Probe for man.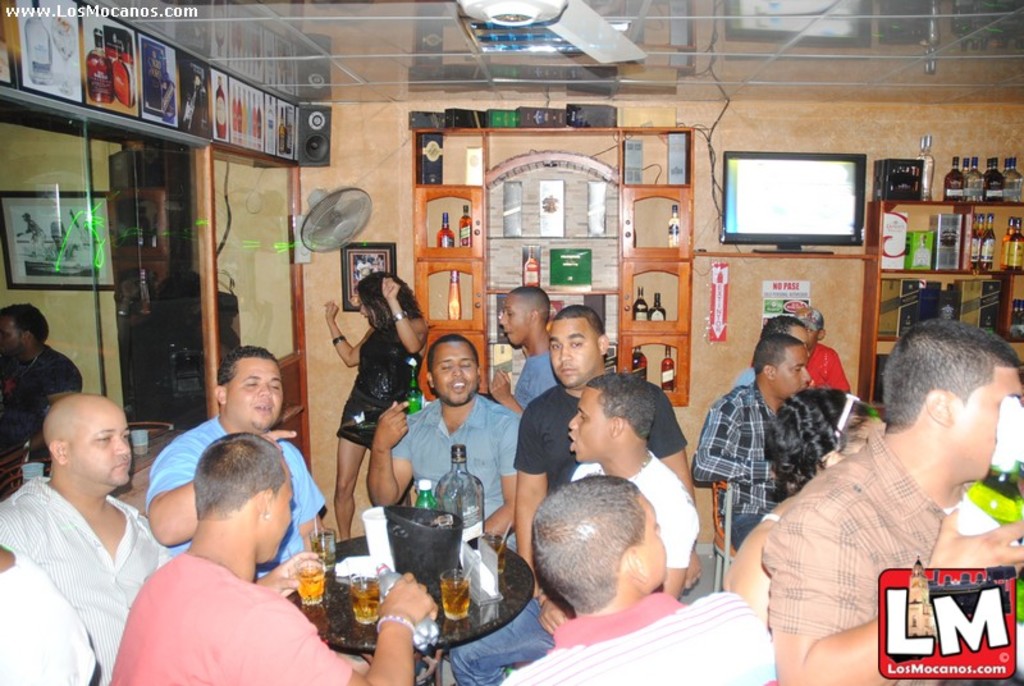
Probe result: (695, 343, 804, 549).
